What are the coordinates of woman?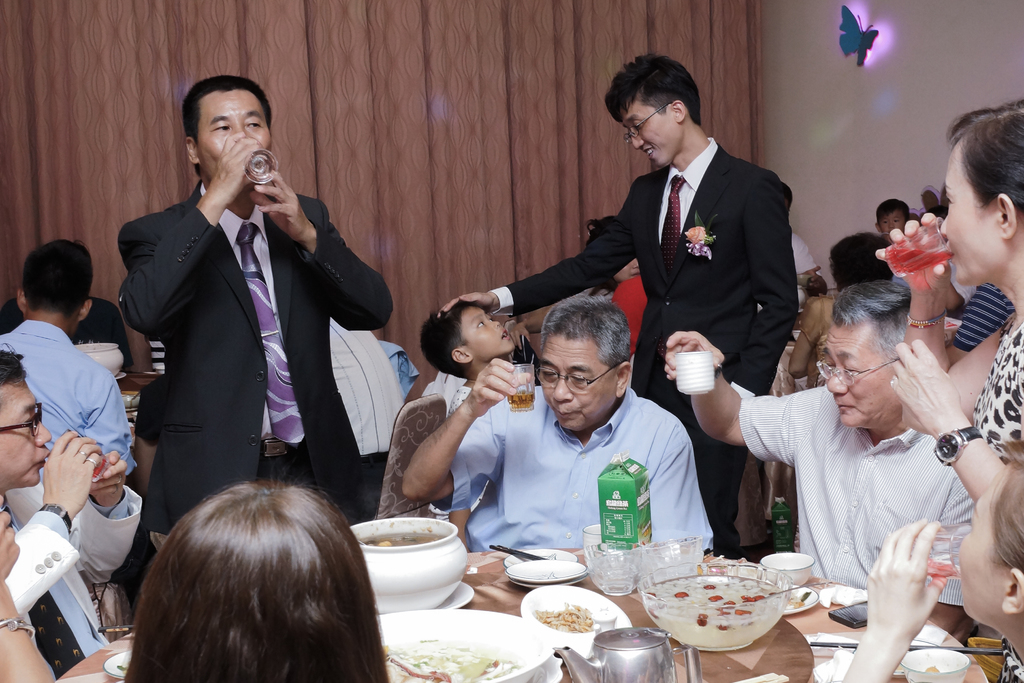
box(123, 482, 392, 682).
